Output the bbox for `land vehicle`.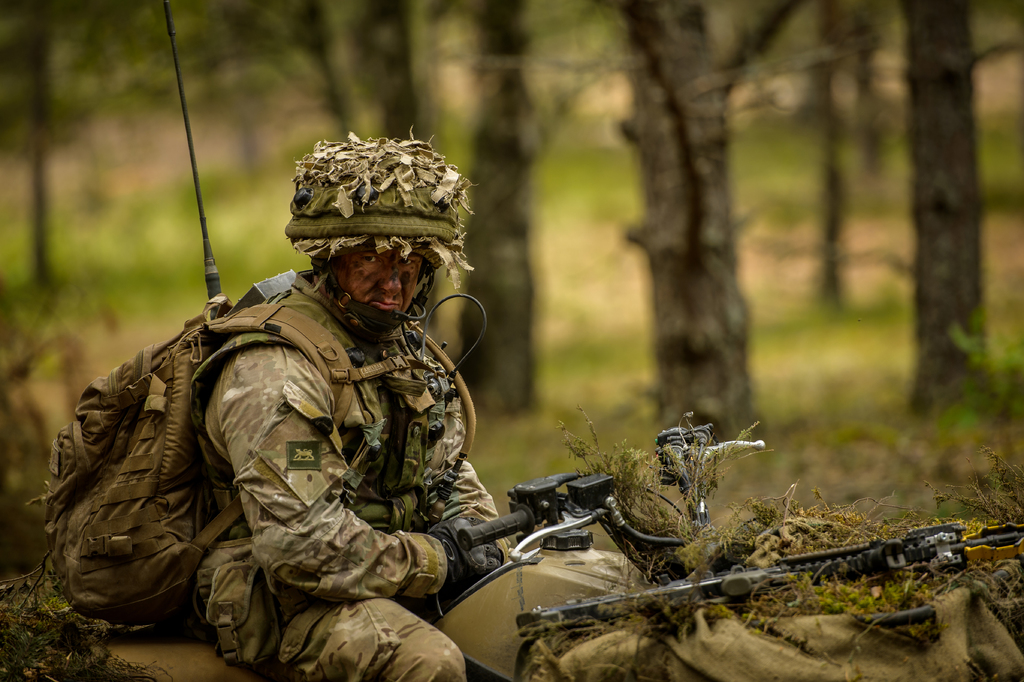
select_region(88, 412, 765, 681).
